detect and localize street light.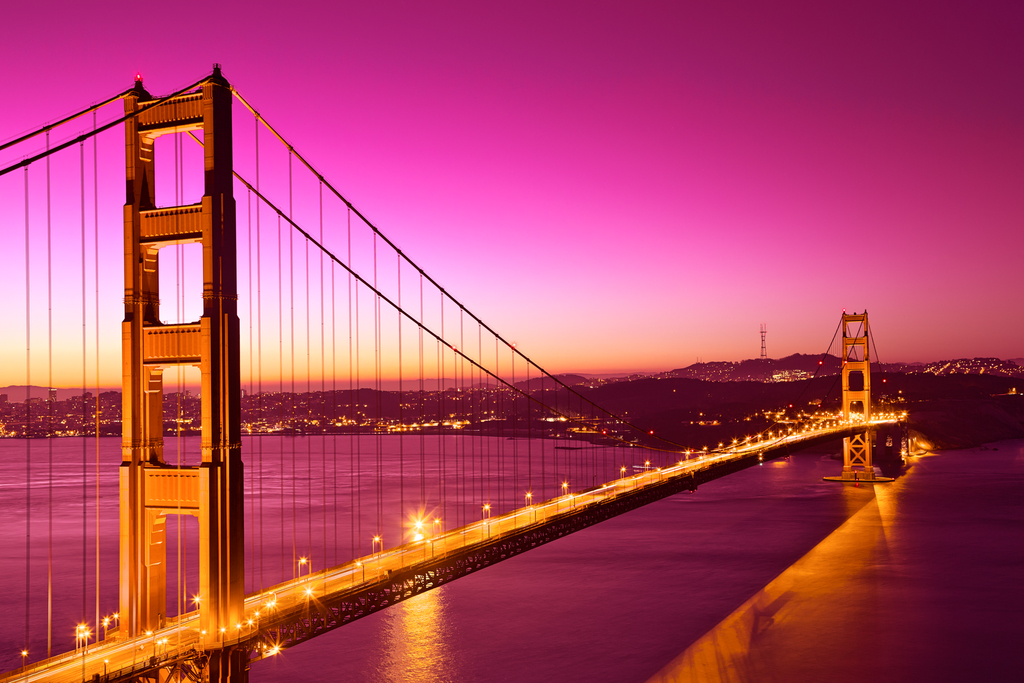
Localized at [left=642, top=456, right=647, bottom=474].
